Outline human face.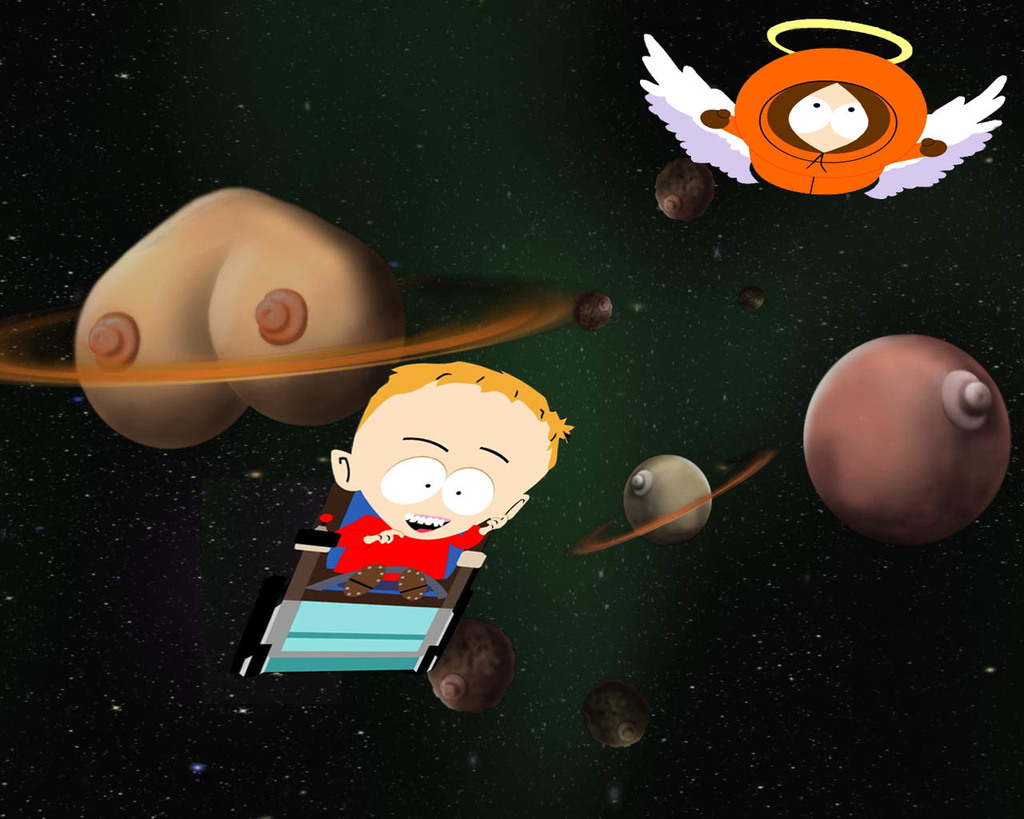
Outline: l=347, t=381, r=554, b=537.
